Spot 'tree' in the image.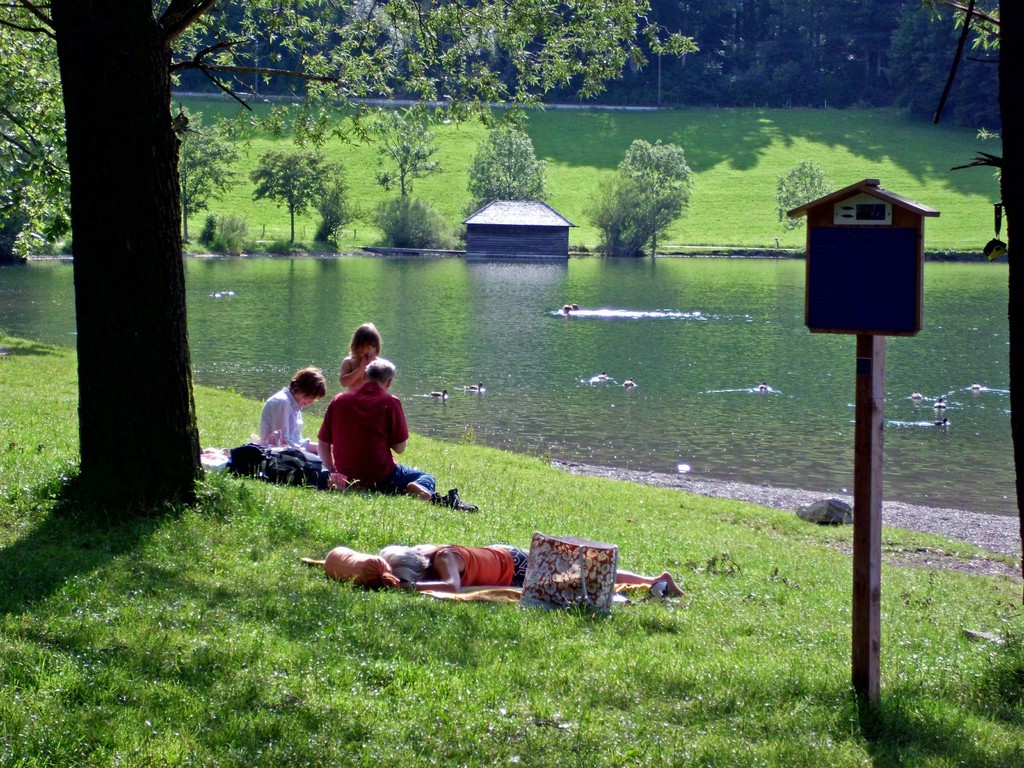
'tree' found at select_region(251, 150, 333, 239).
